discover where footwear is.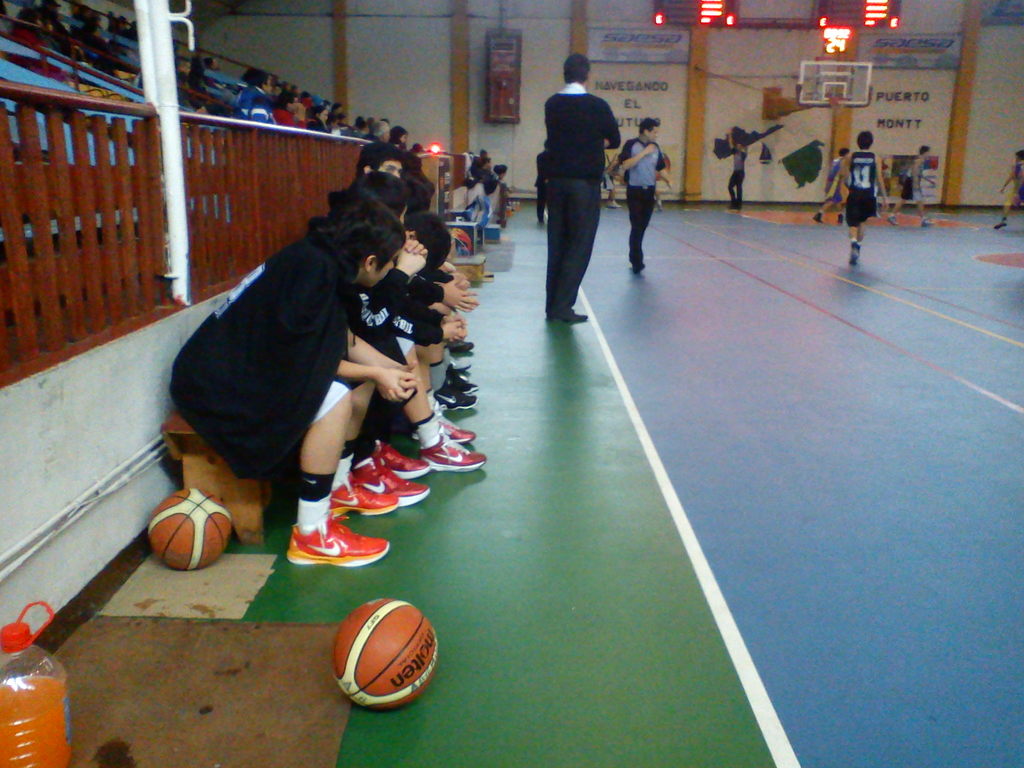
Discovered at rect(552, 311, 589, 323).
